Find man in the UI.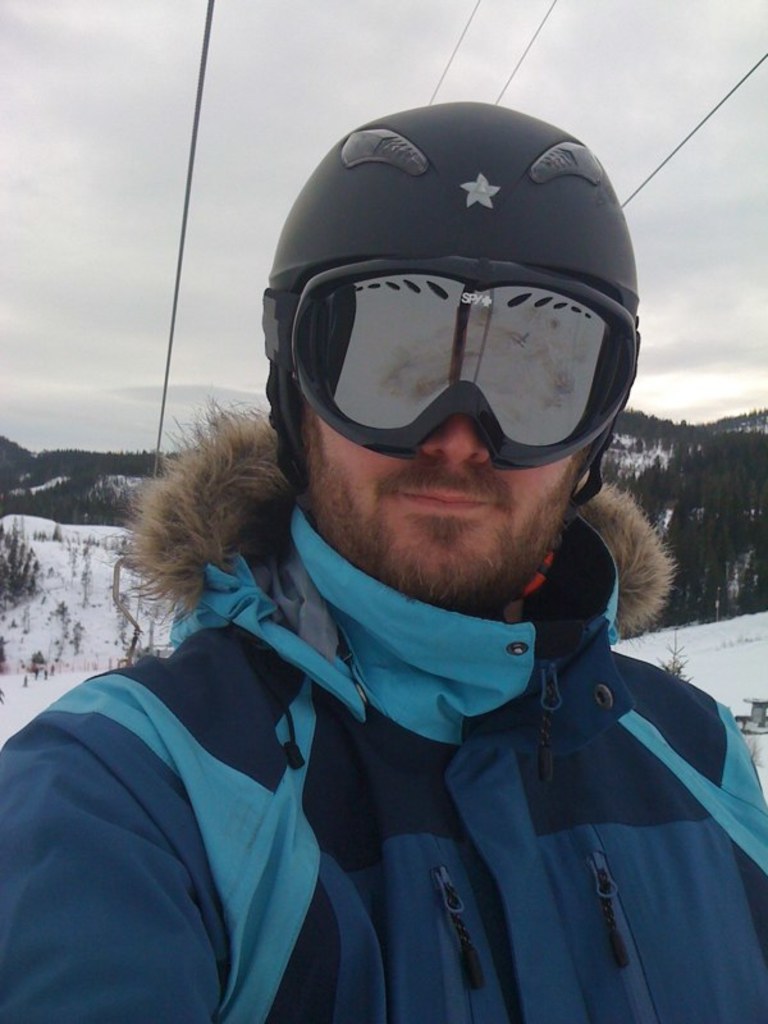
UI element at (0,102,767,1023).
